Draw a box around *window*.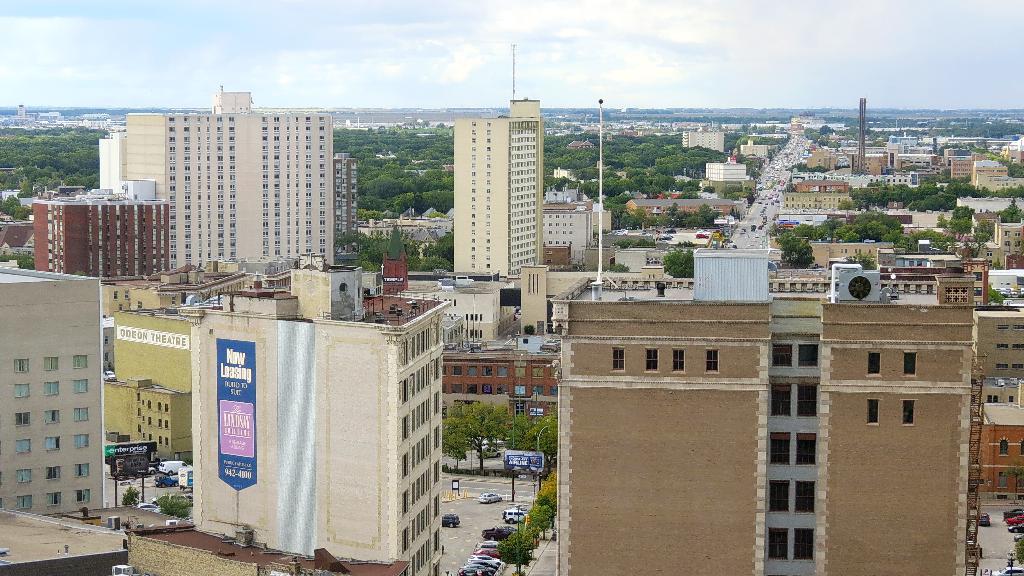
(867, 398, 879, 427).
